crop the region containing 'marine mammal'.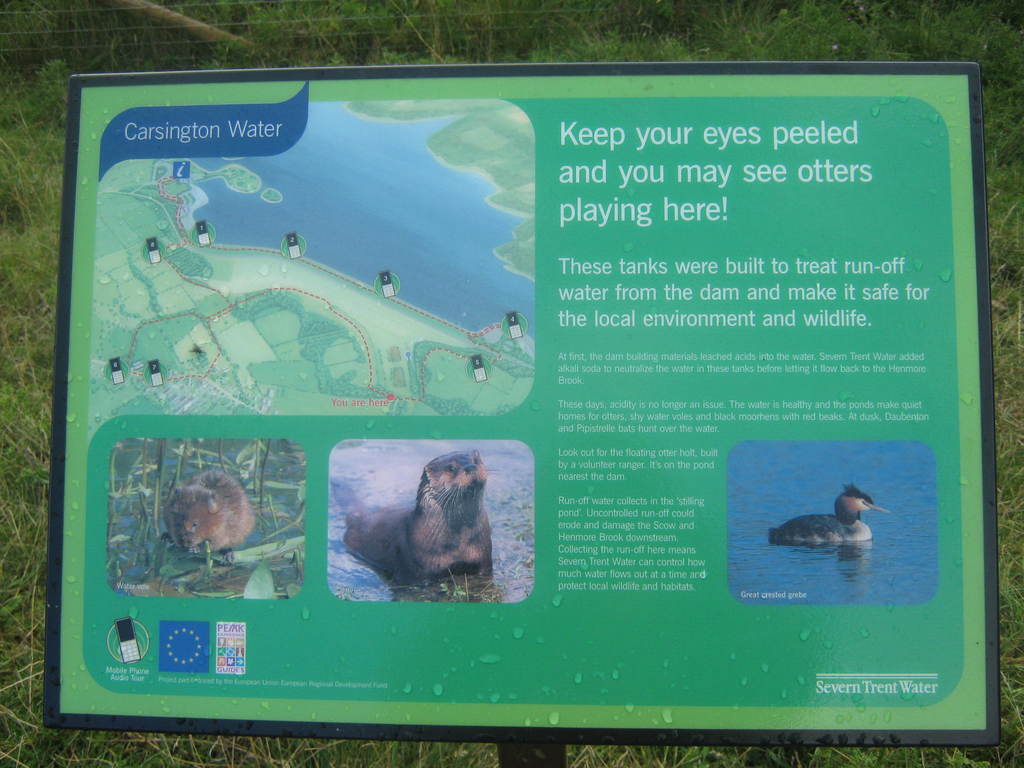
Crop region: 159:468:255:559.
